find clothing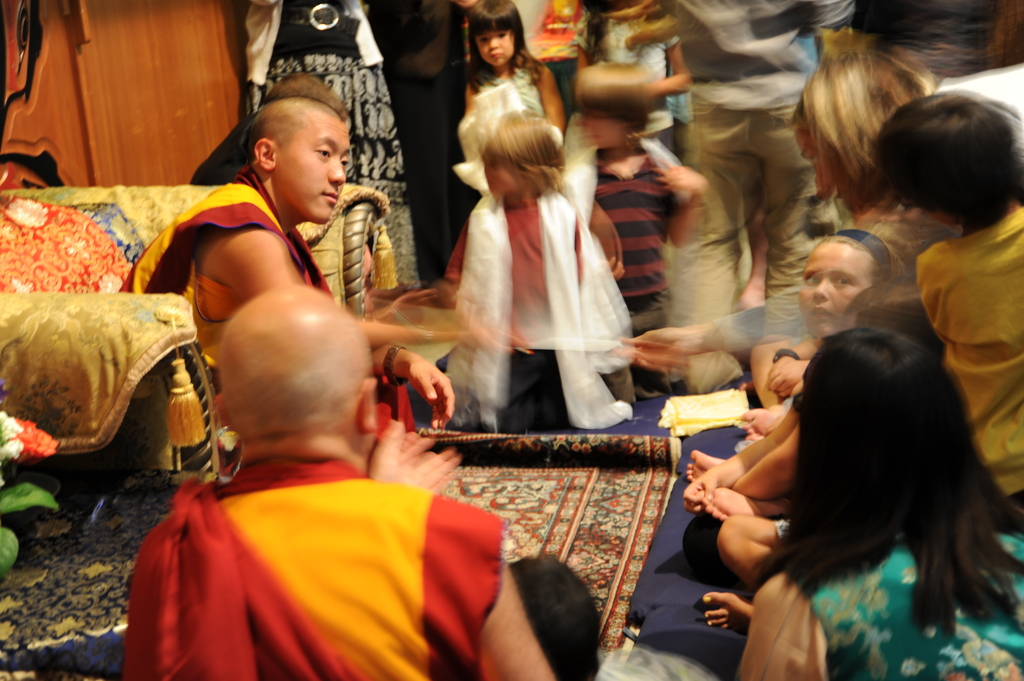
l=111, t=168, r=420, b=424
